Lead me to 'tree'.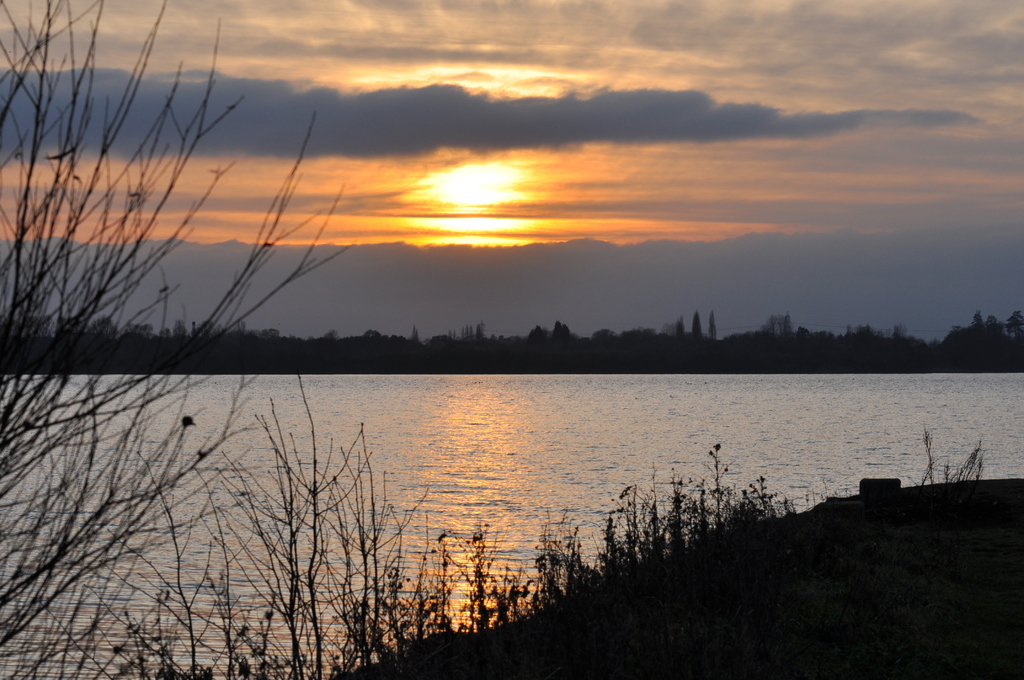
Lead to (left=472, top=324, right=486, bottom=342).
